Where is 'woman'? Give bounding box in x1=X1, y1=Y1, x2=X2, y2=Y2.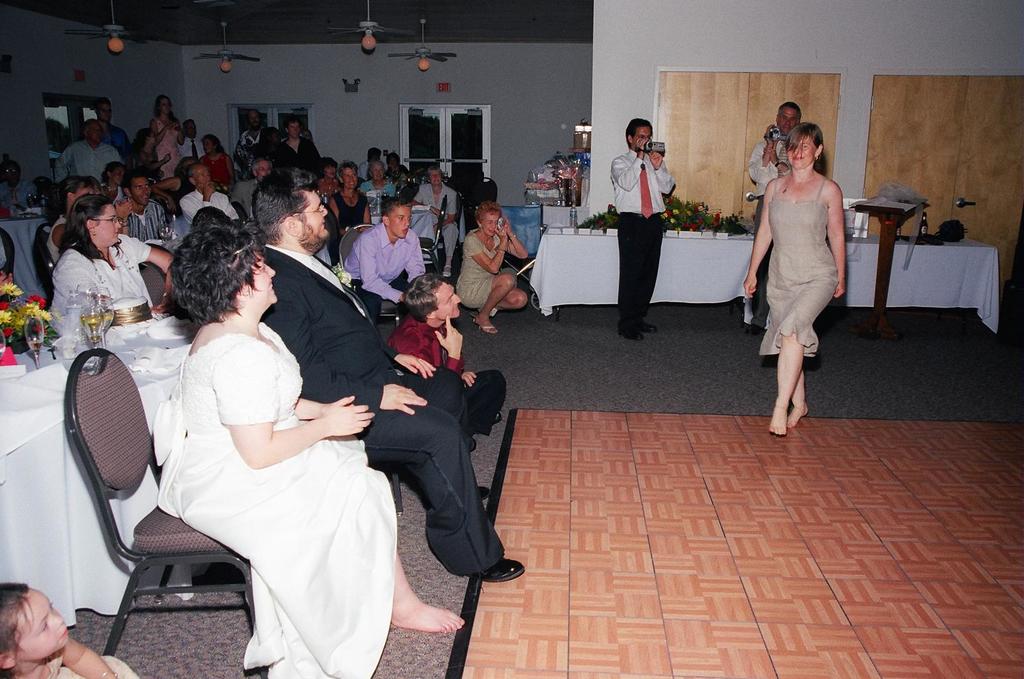
x1=192, y1=134, x2=230, y2=189.
